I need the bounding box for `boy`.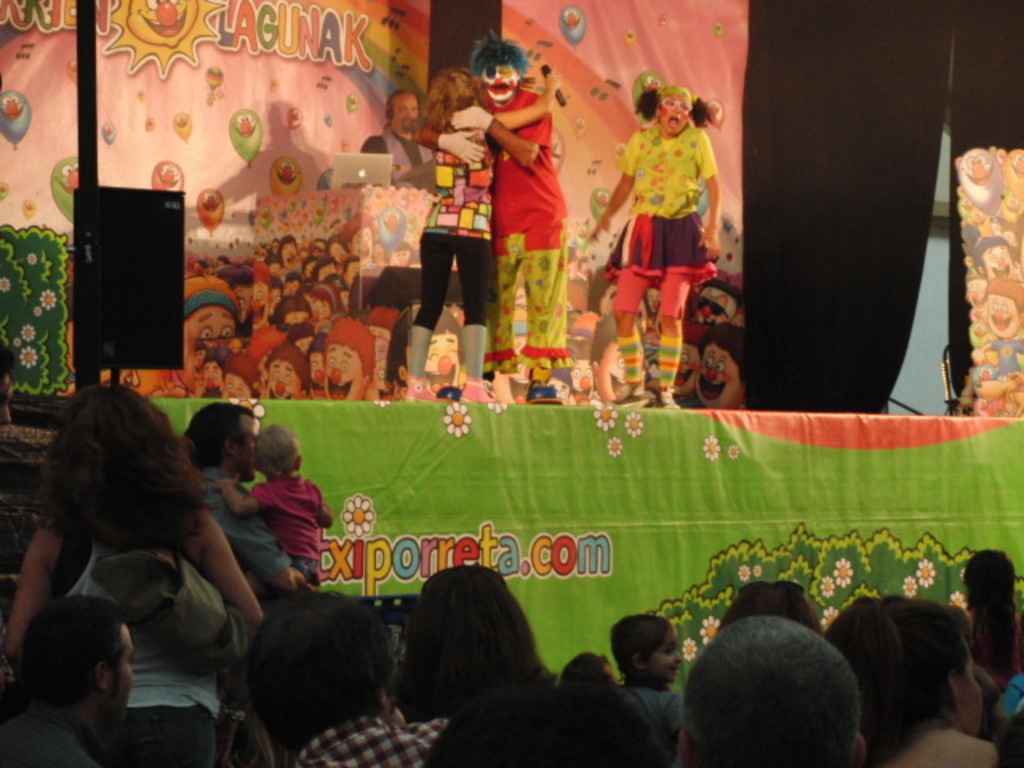
Here it is: bbox=[608, 611, 686, 749].
